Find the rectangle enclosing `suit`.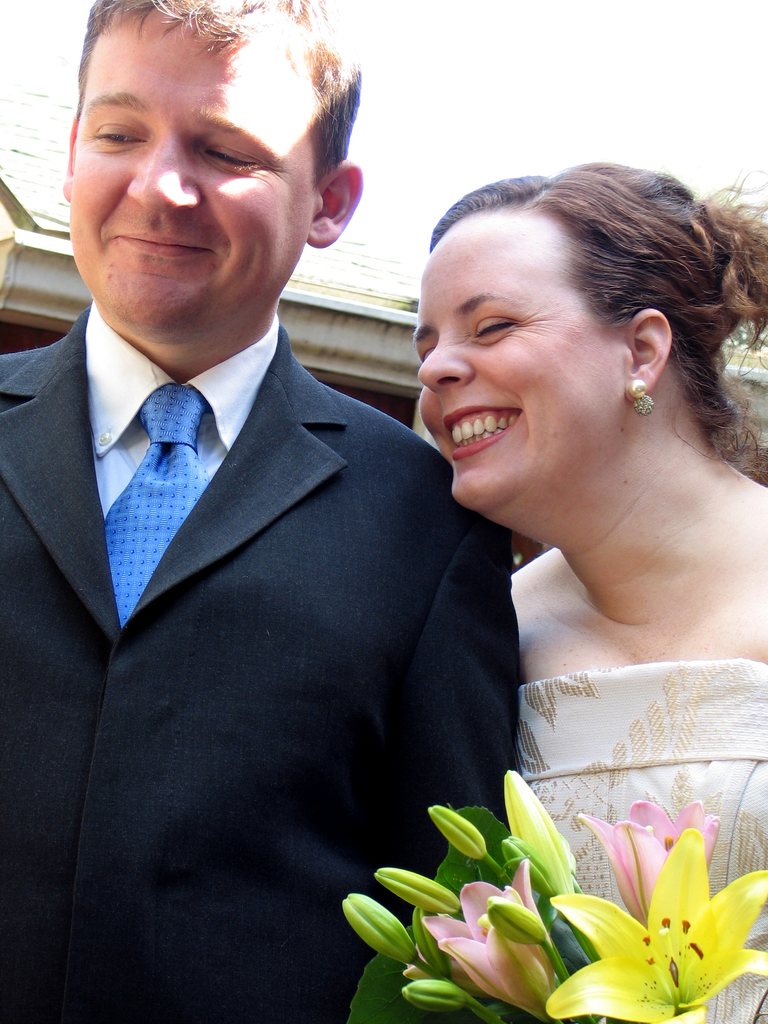
[x1=22, y1=225, x2=518, y2=962].
